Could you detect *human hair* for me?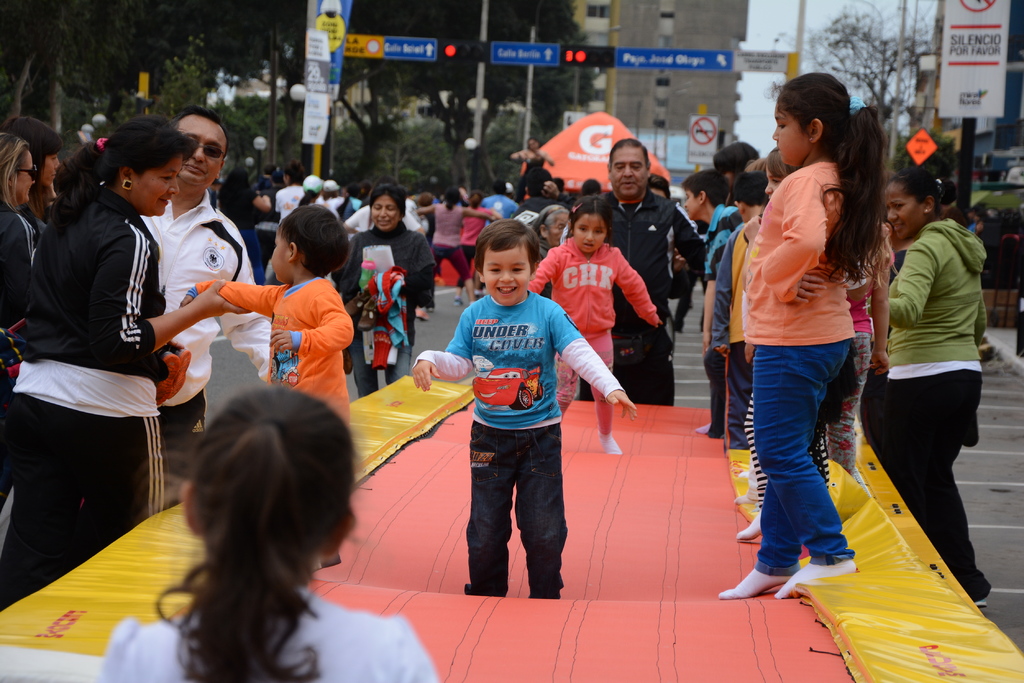
Detection result: [x1=367, y1=184, x2=408, y2=225].
